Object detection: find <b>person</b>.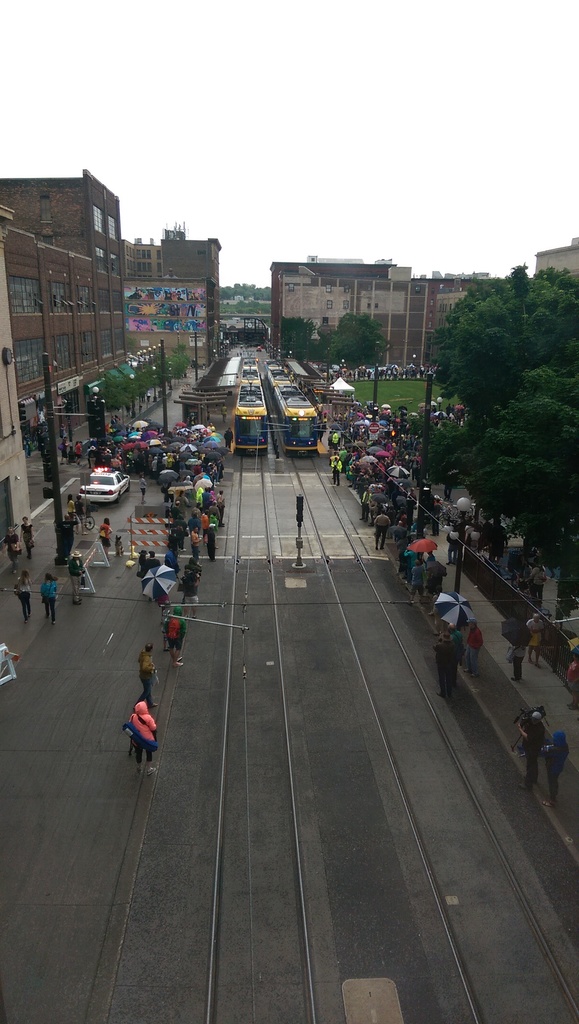
170:513:186:553.
